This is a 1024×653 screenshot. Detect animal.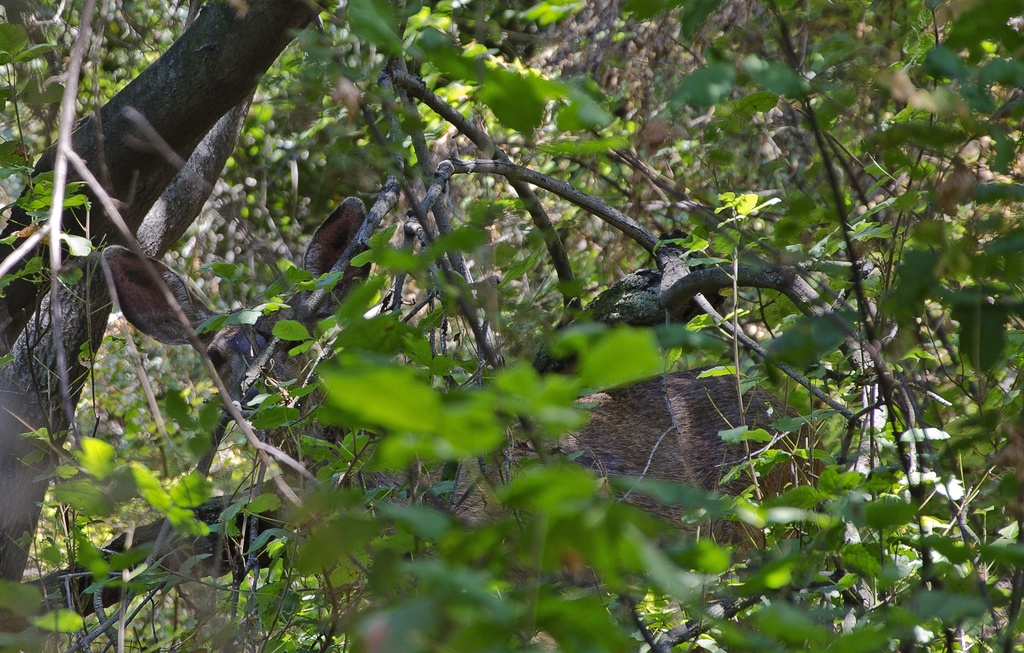
BBox(101, 193, 829, 588).
